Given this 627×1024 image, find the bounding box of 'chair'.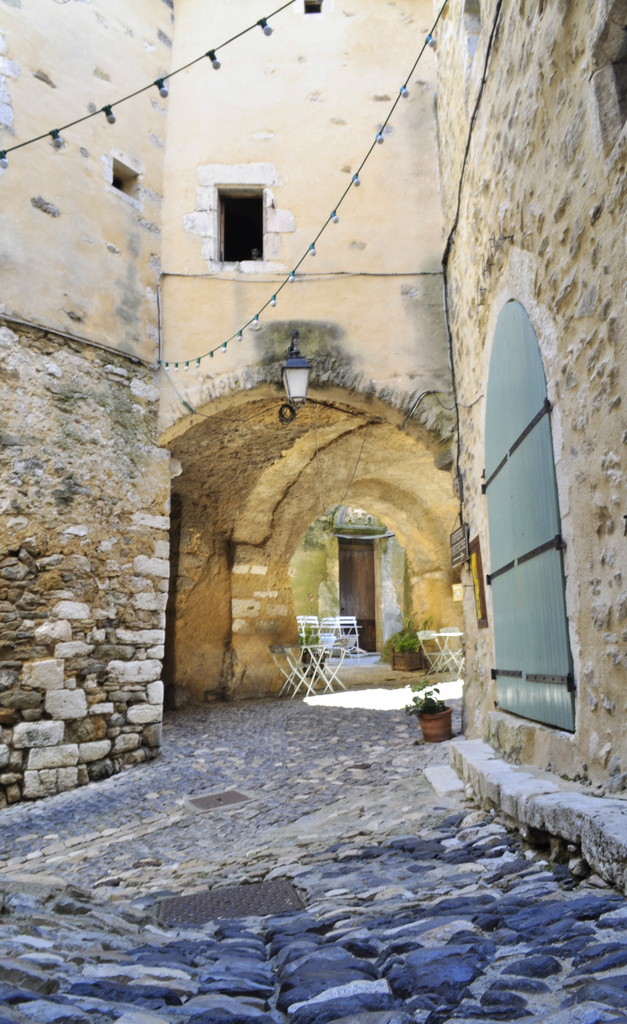
[308,641,344,691].
